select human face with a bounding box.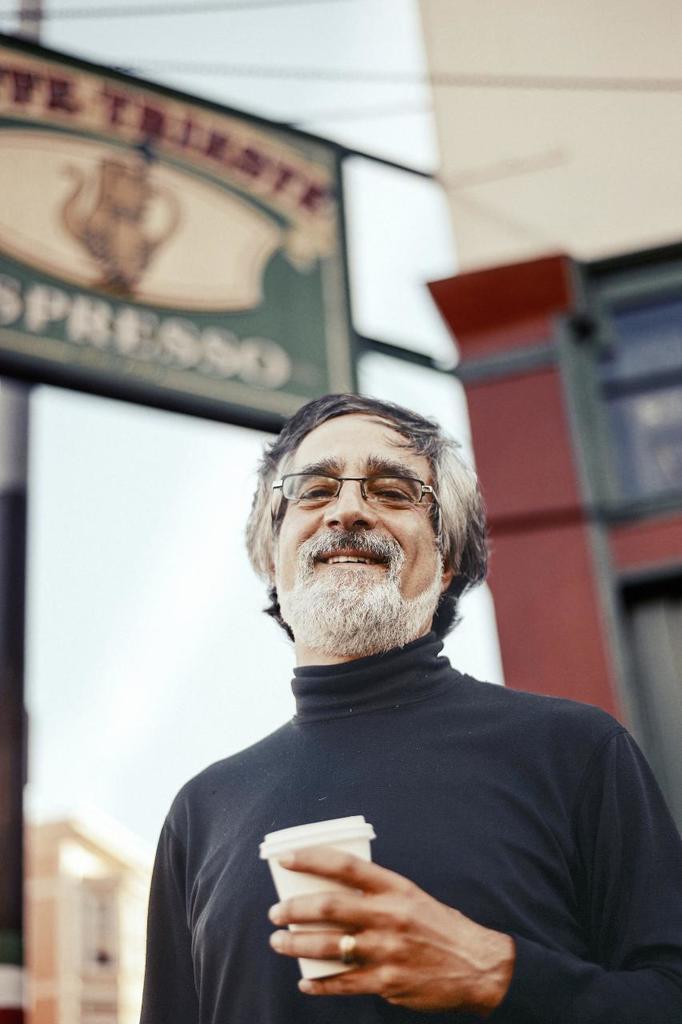
select_region(277, 413, 432, 608).
